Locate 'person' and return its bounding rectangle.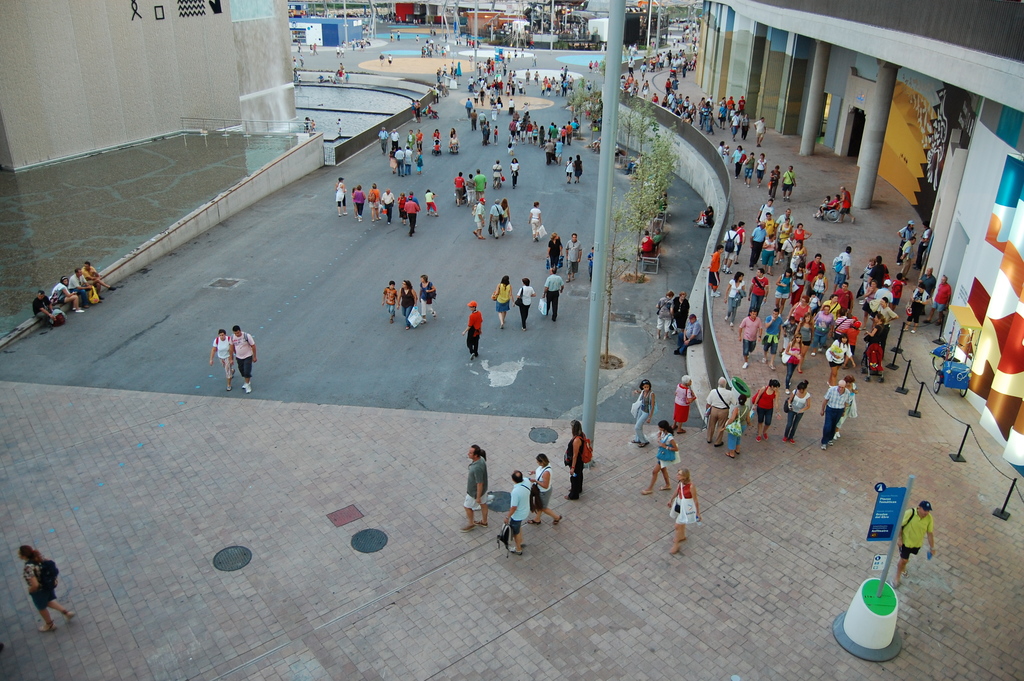
x1=562, y1=64, x2=568, y2=77.
